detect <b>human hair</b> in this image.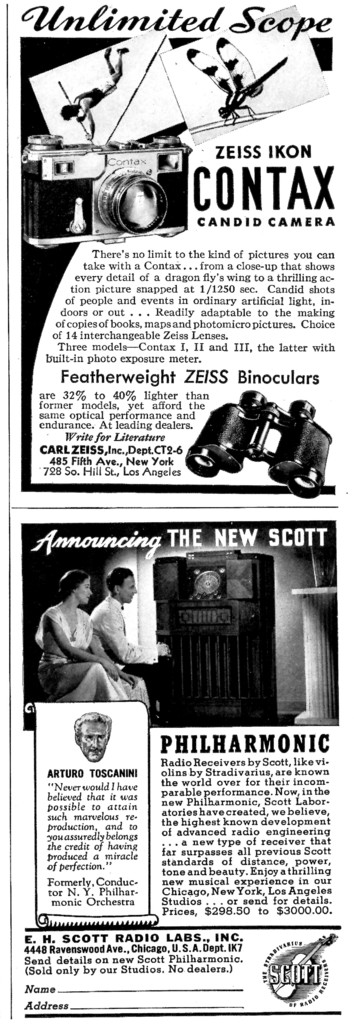
Detection: [58, 568, 94, 606].
